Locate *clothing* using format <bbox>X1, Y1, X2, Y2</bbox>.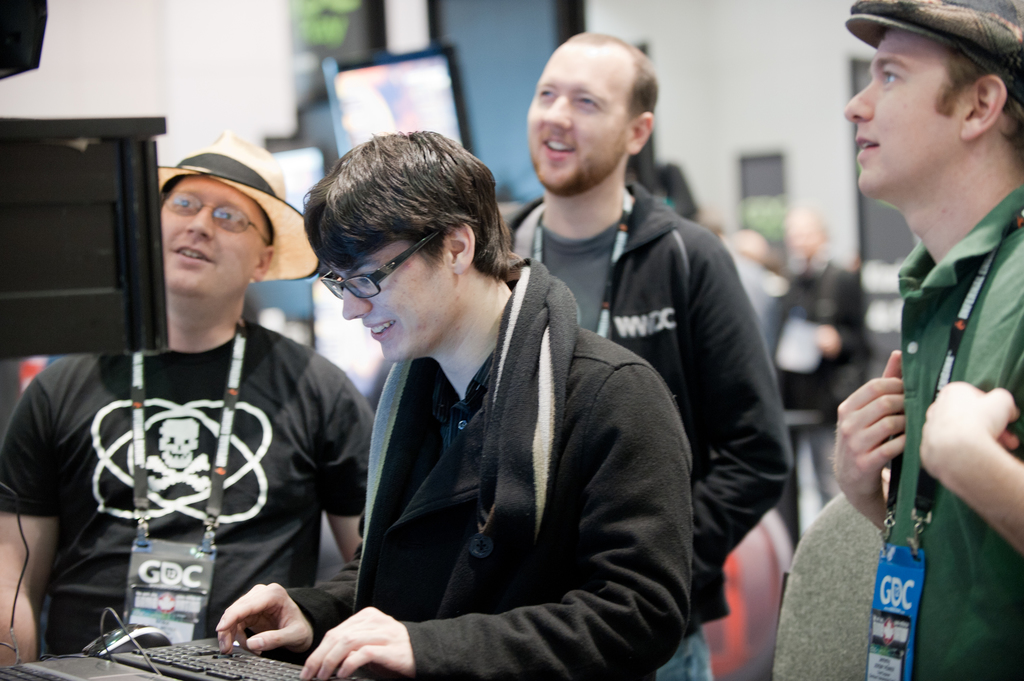
<bbox>877, 198, 1023, 680</bbox>.
